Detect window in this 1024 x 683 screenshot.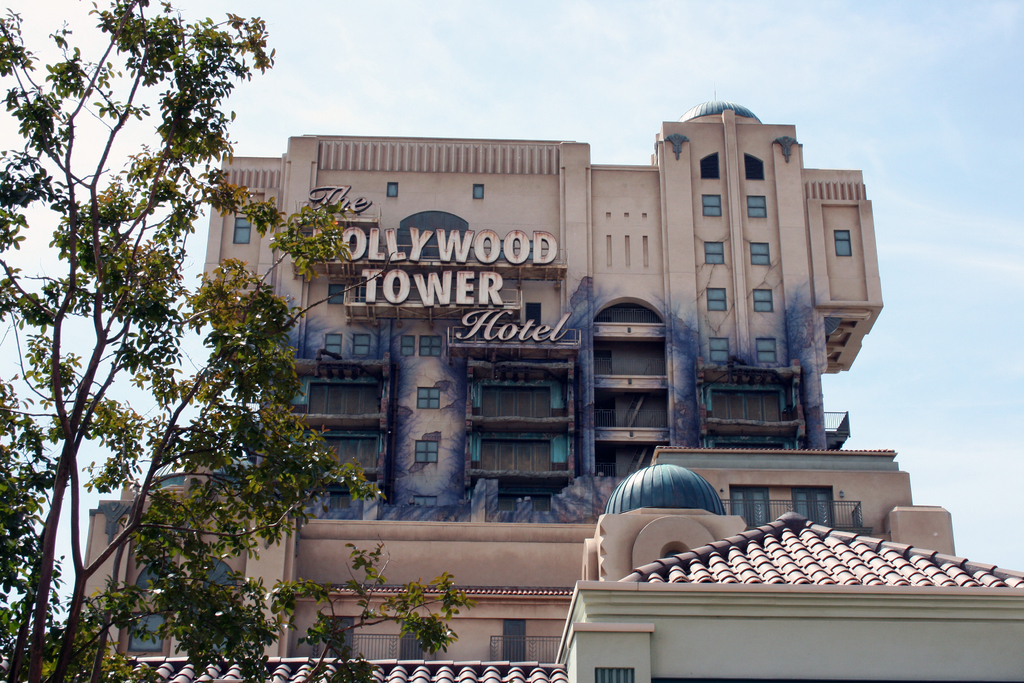
Detection: locate(475, 187, 484, 199).
